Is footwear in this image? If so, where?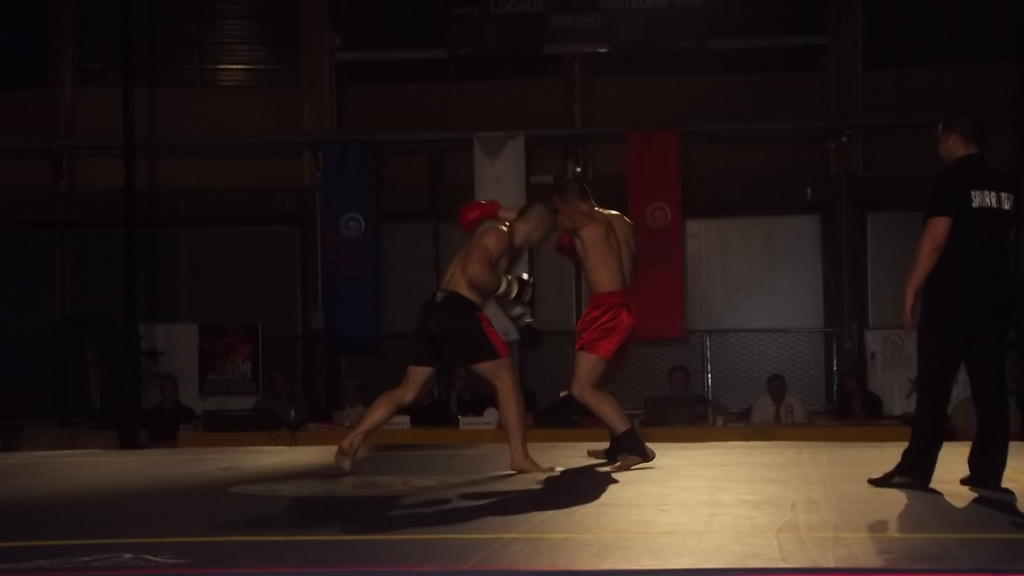
Yes, at bbox(866, 472, 927, 490).
